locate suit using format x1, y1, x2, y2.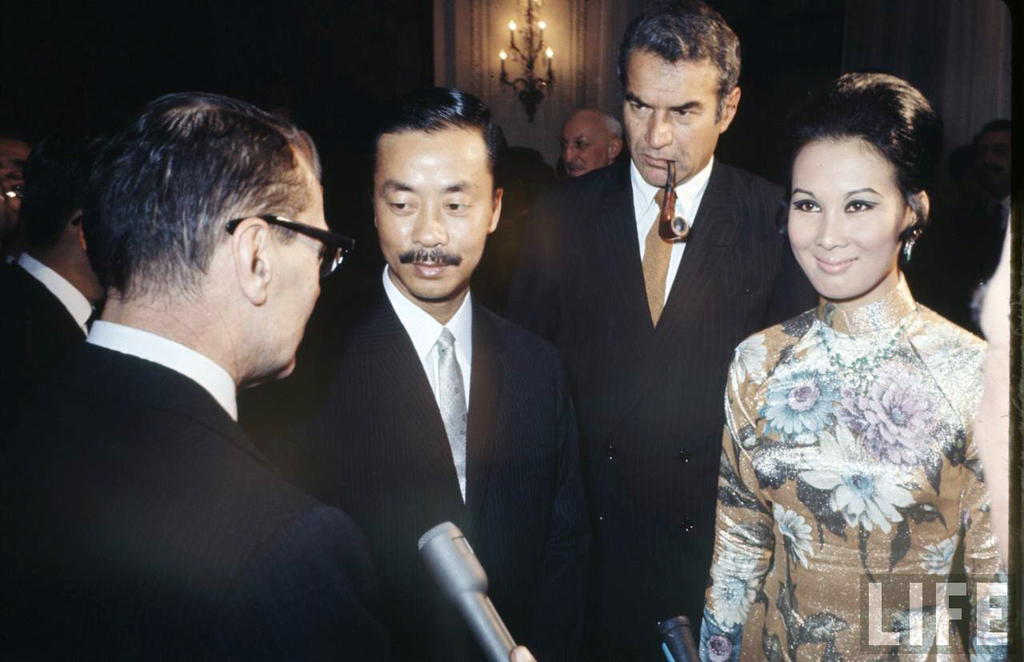
506, 155, 817, 661.
